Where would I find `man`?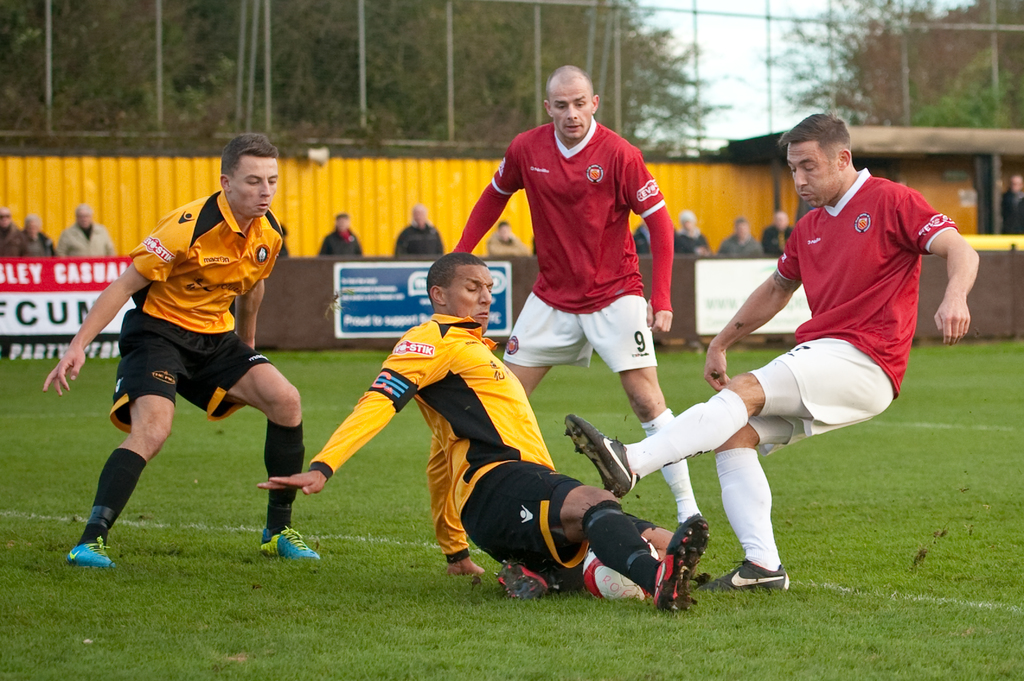
At box=[489, 221, 522, 253].
